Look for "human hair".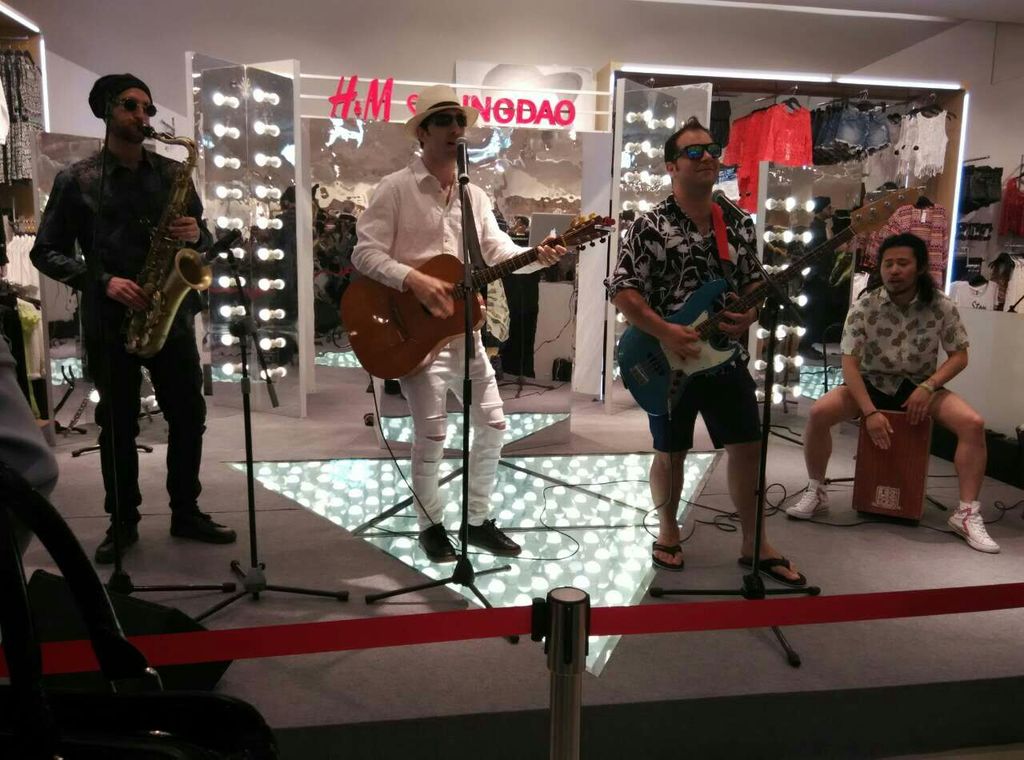
Found: 661 117 710 166.
